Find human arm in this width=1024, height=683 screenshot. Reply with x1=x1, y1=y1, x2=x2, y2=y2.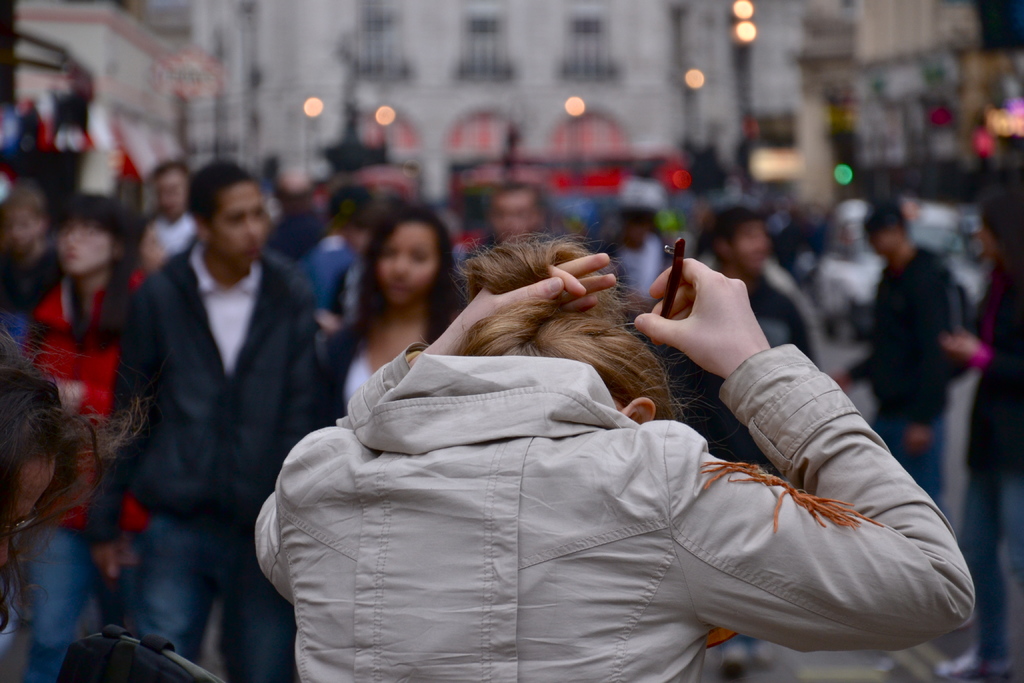
x1=952, y1=278, x2=1016, y2=403.
